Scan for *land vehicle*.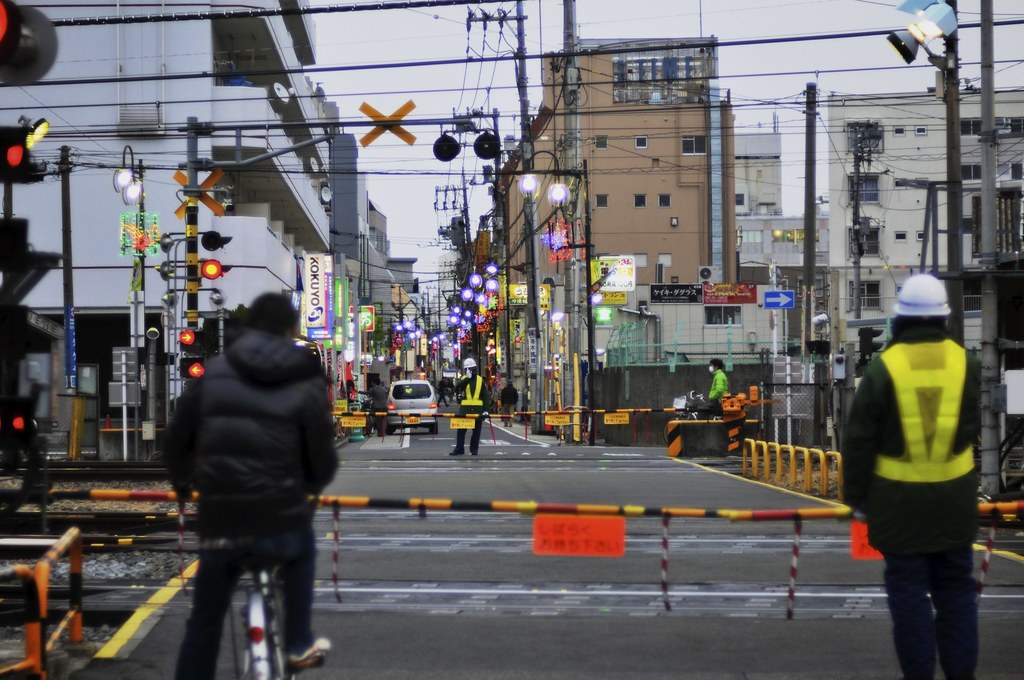
Scan result: region(225, 570, 296, 679).
